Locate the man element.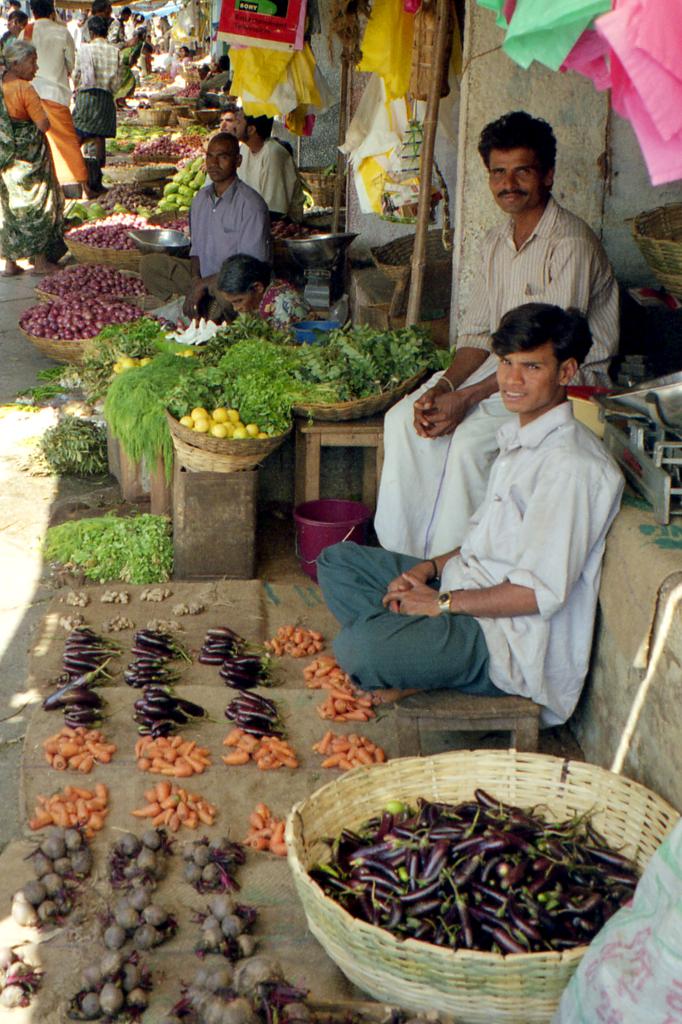
Element bbox: (x1=69, y1=8, x2=109, y2=189).
